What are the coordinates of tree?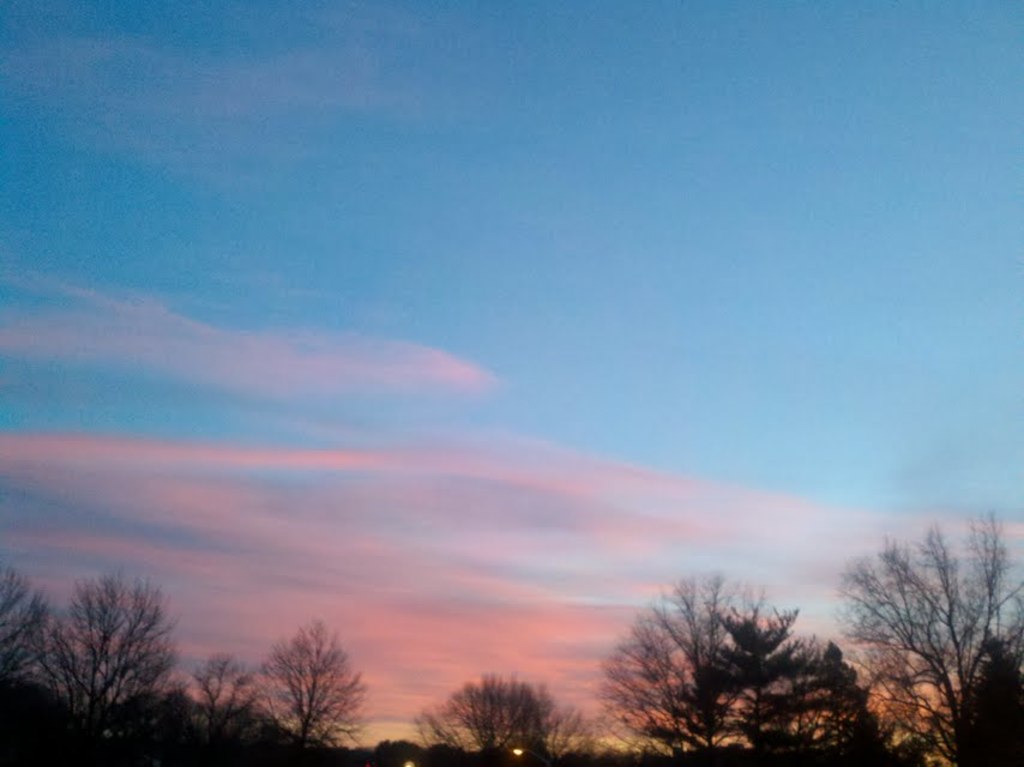
bbox(191, 659, 251, 766).
